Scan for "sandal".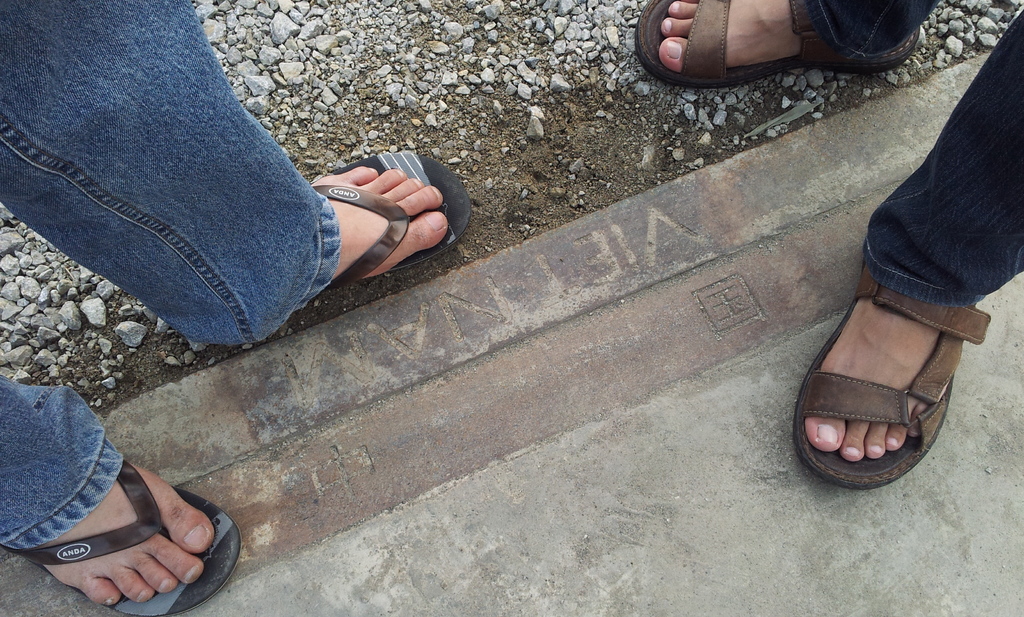
Scan result: x1=799, y1=305, x2=987, y2=485.
